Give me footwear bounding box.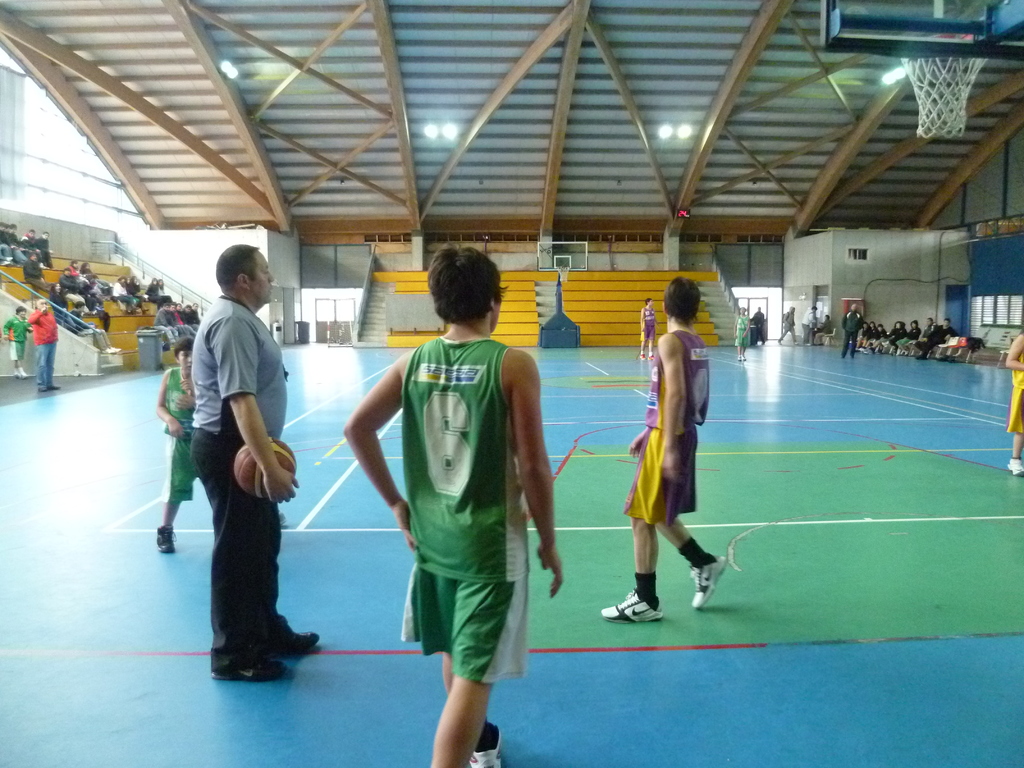
detection(466, 723, 504, 767).
